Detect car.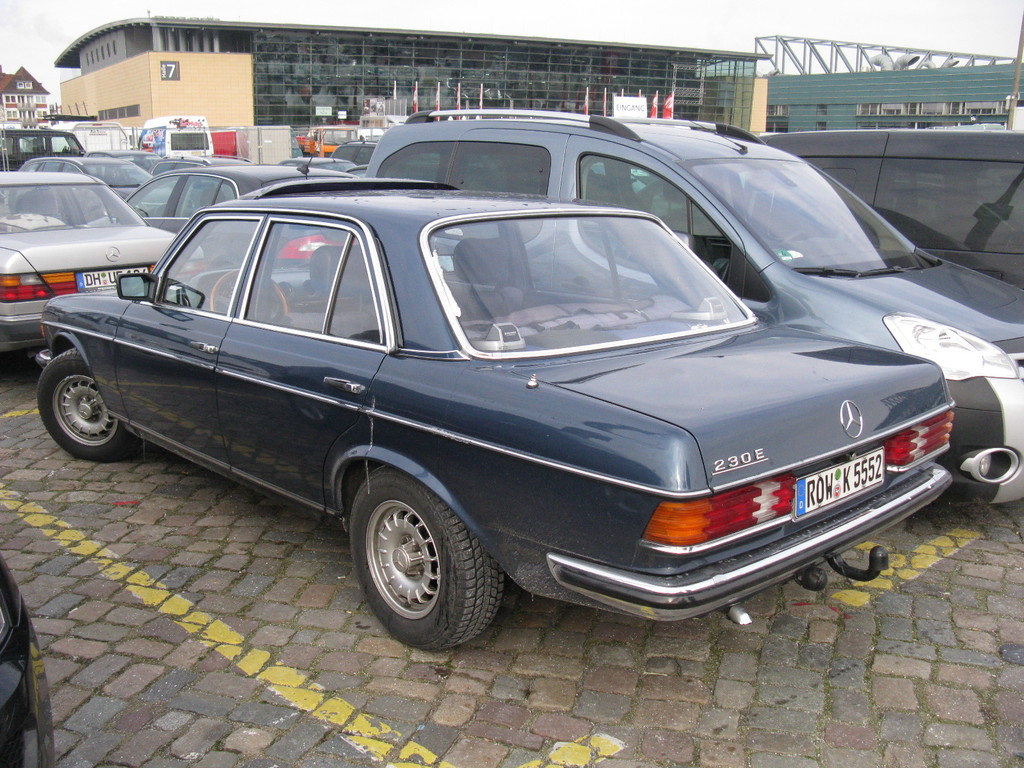
Detected at bbox=[128, 129, 361, 236].
